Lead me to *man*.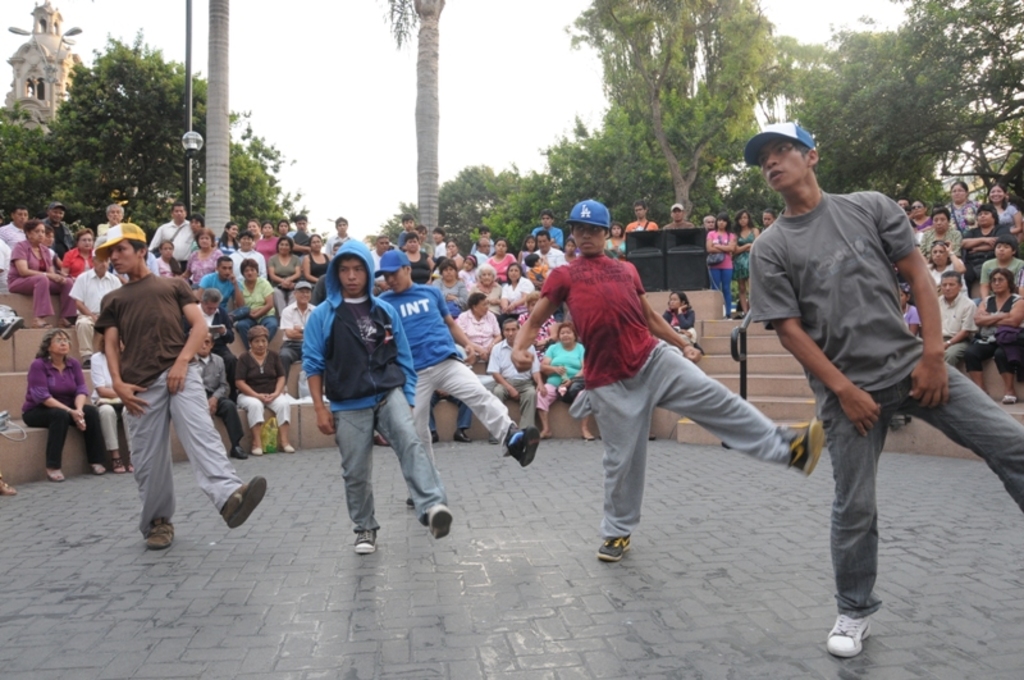
Lead to BBox(0, 204, 28, 283).
